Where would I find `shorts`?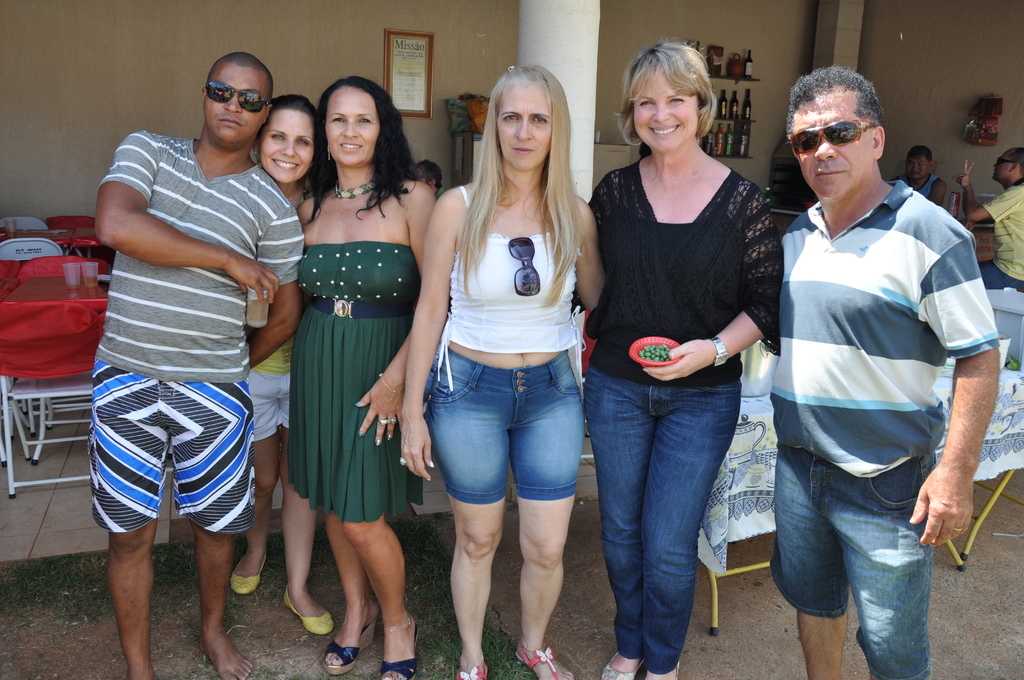
At [left=245, top=375, right=298, bottom=439].
